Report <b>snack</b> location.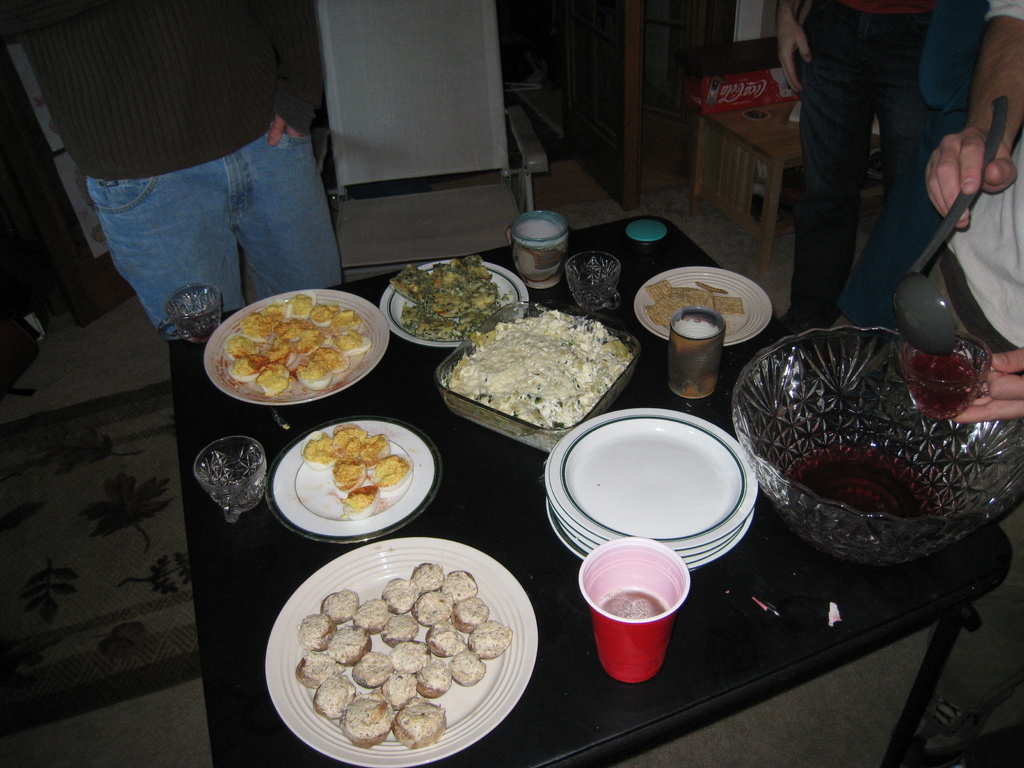
Report: bbox(338, 431, 362, 461).
